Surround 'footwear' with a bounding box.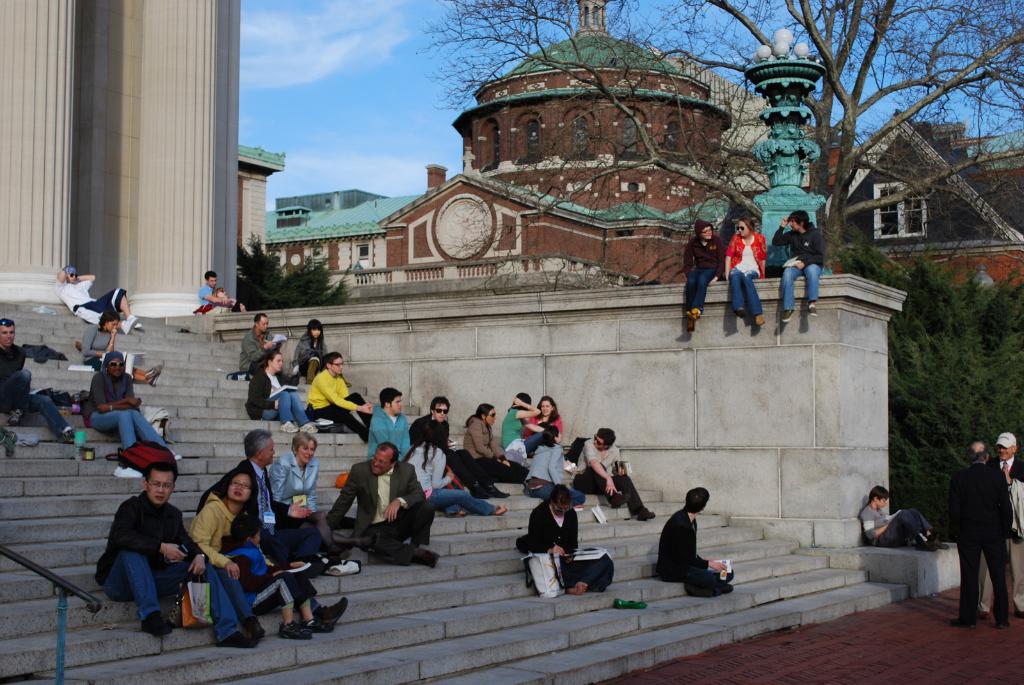
region(481, 502, 505, 518).
